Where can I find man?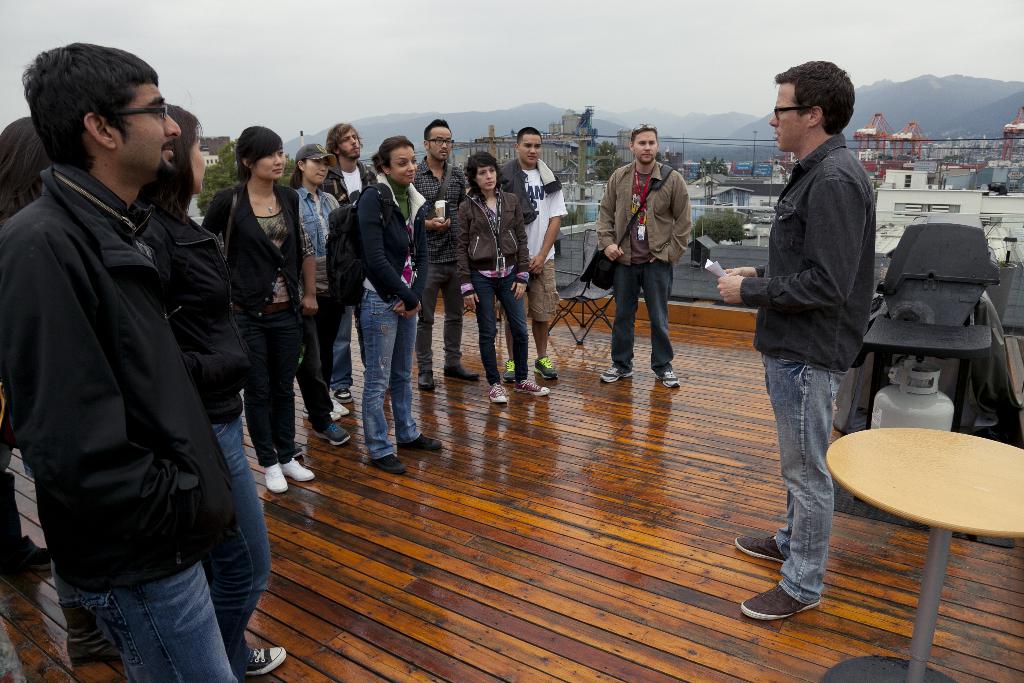
You can find it at x1=508 y1=131 x2=561 y2=388.
